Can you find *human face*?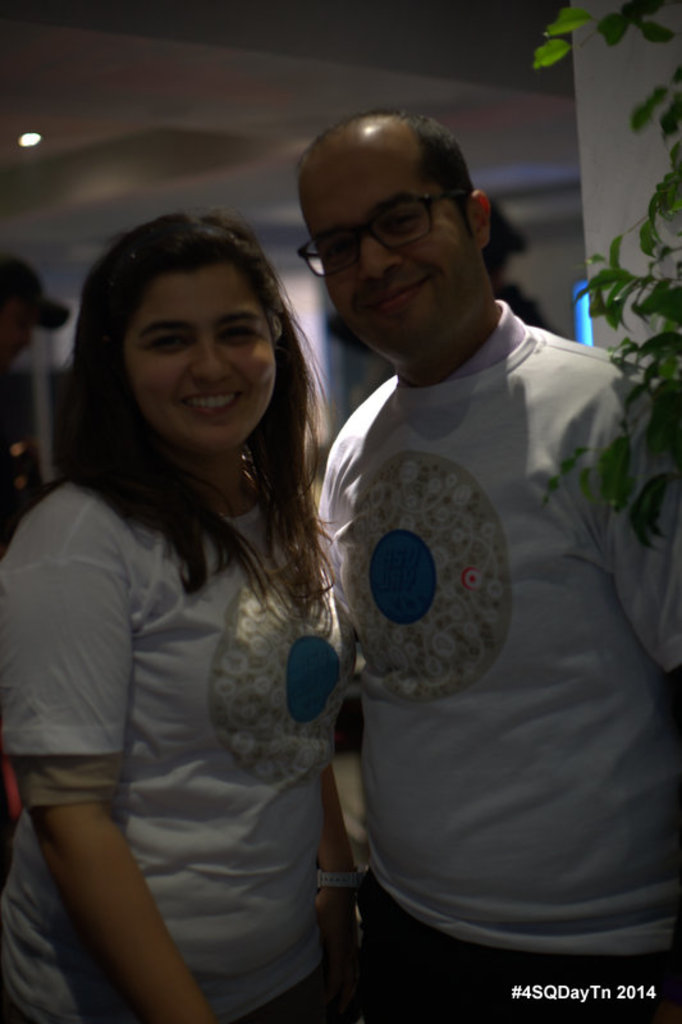
Yes, bounding box: box(0, 293, 36, 369).
